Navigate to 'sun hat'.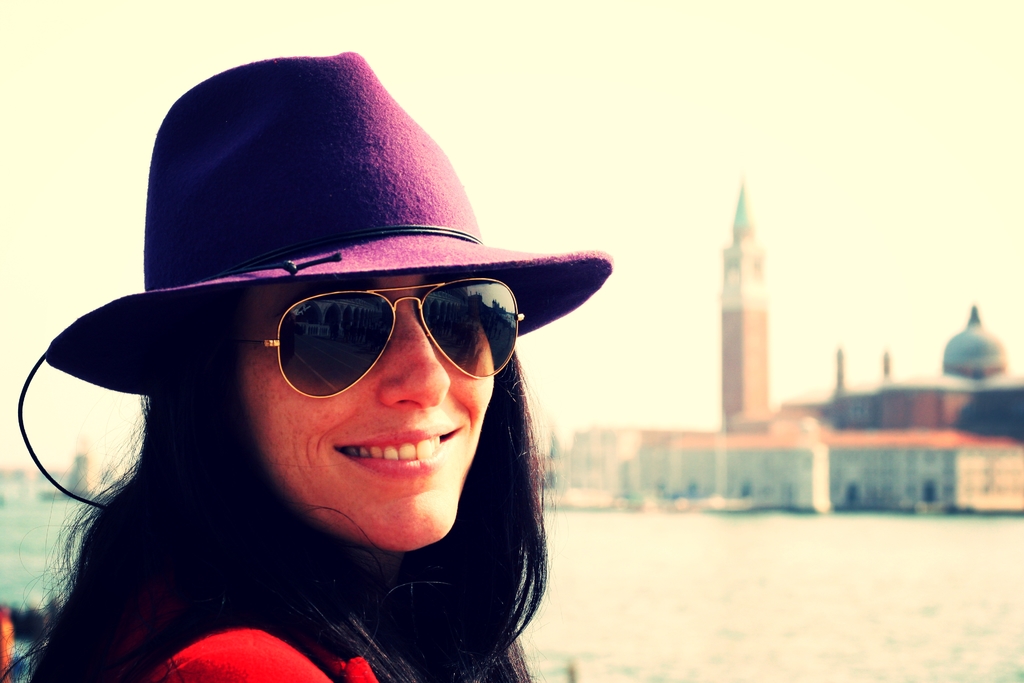
Navigation target: region(40, 45, 618, 398).
